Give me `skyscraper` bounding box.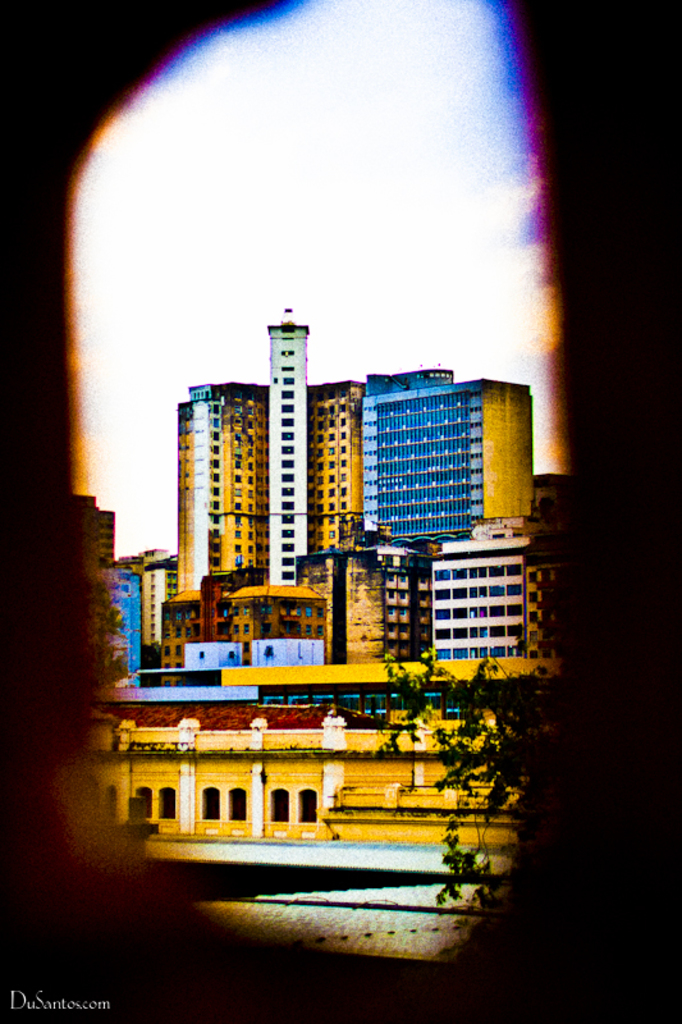
Rect(342, 365, 521, 563).
